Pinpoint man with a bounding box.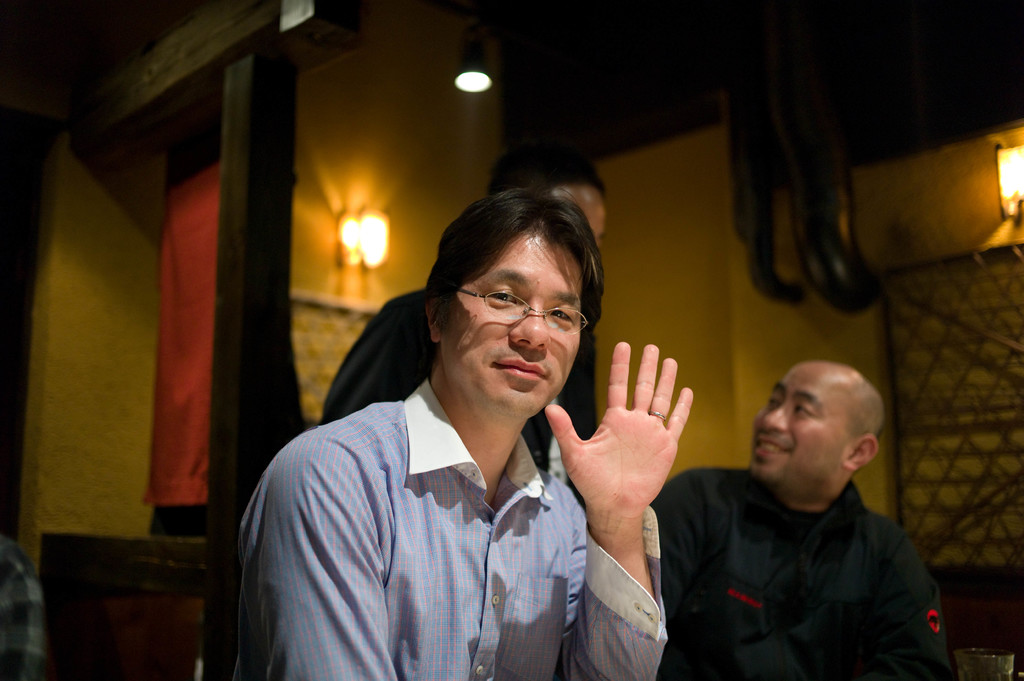
(left=311, top=146, right=609, bottom=486).
